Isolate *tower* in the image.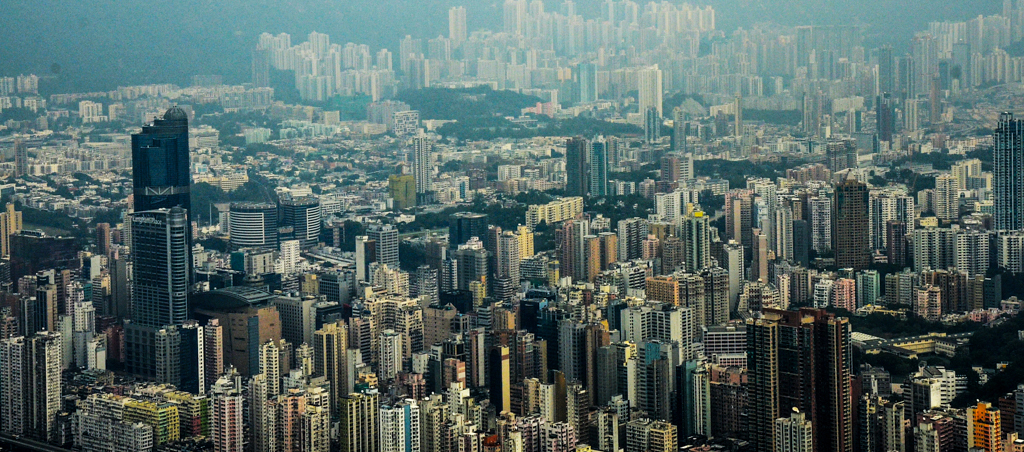
Isolated region: [962, 227, 988, 276].
